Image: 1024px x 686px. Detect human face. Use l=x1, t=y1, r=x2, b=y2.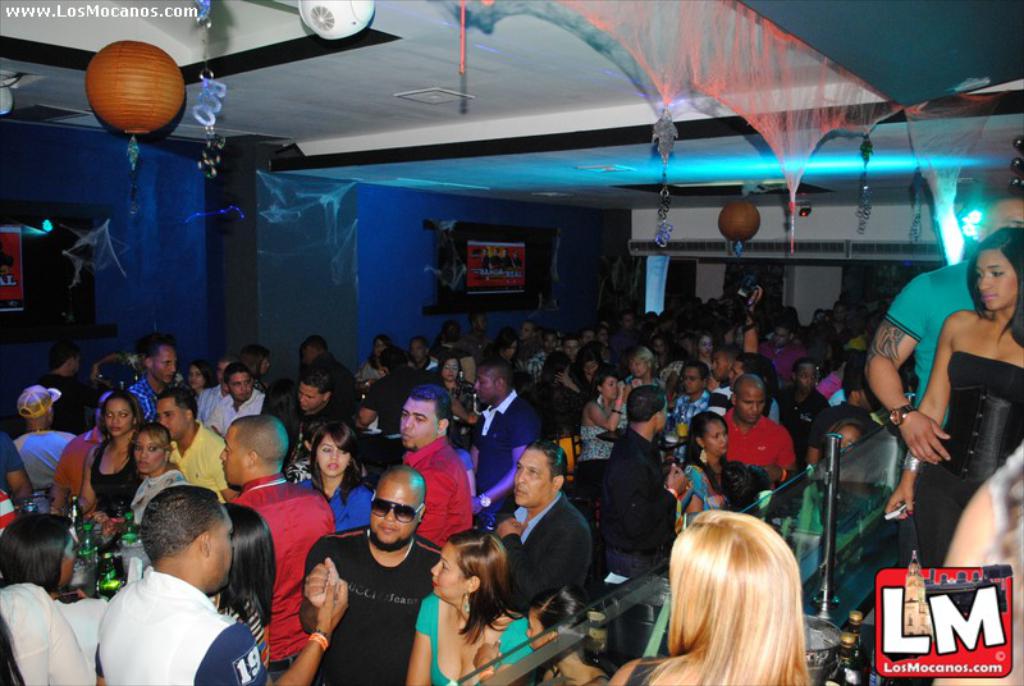
l=56, t=538, r=79, b=585.
